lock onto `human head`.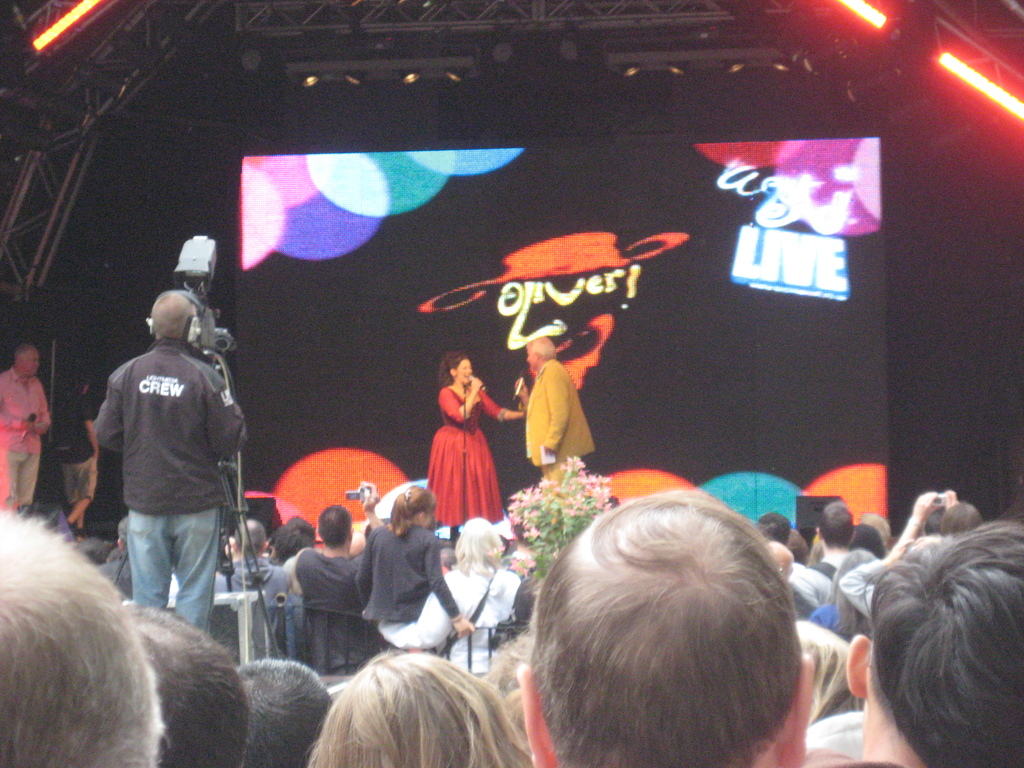
Locked: locate(941, 503, 977, 534).
